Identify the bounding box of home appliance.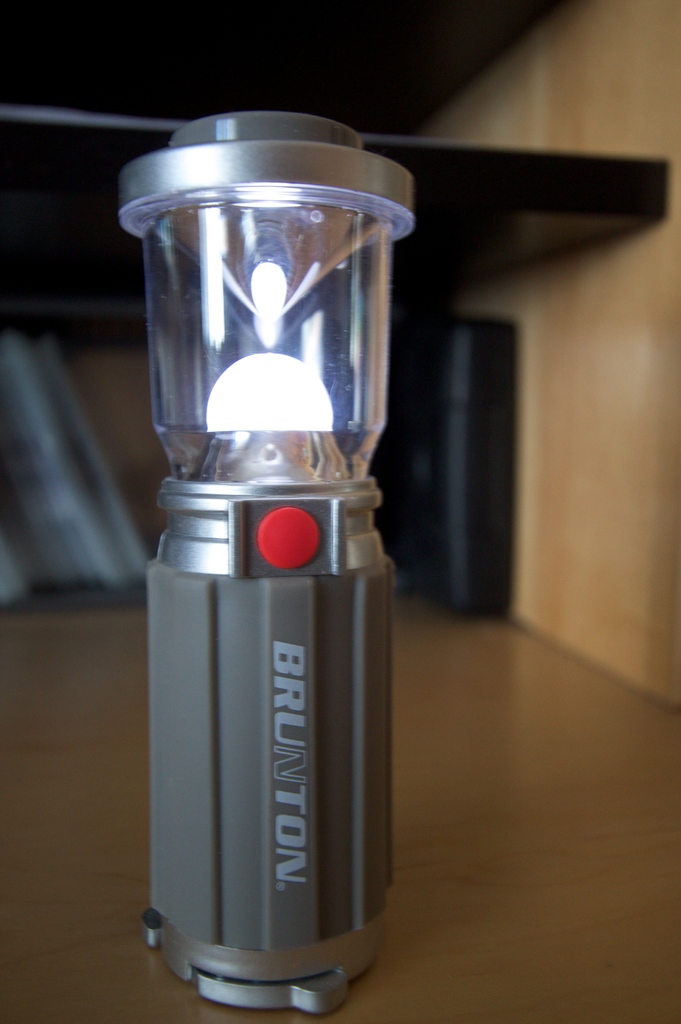
[left=119, top=105, right=417, bottom=1016].
